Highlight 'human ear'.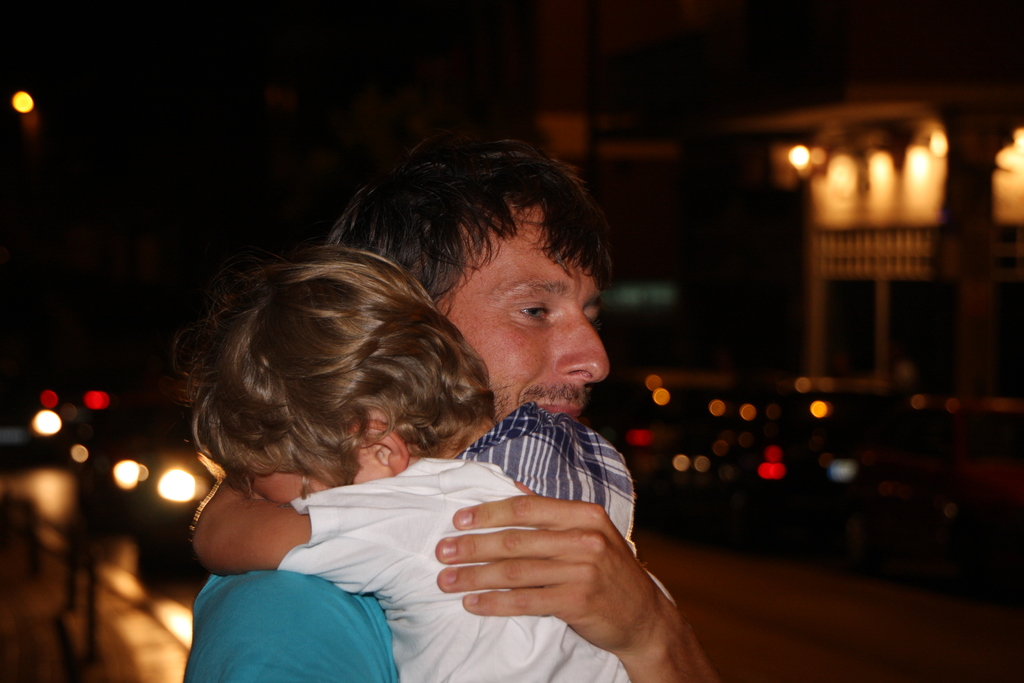
Highlighted region: <box>351,422,406,473</box>.
